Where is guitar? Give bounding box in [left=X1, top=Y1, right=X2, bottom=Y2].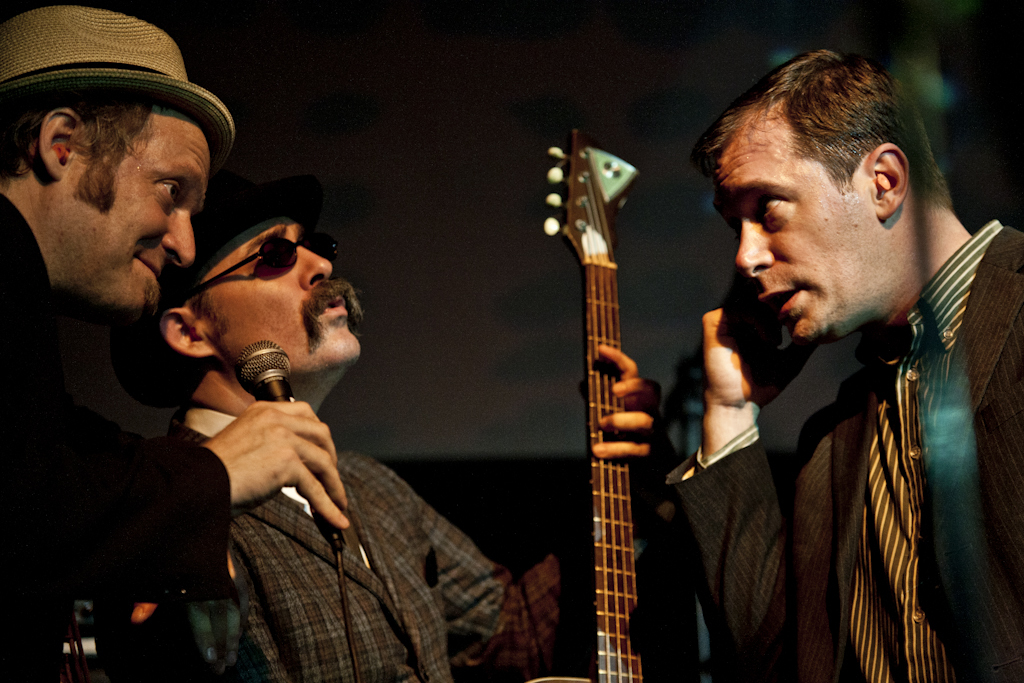
[left=518, top=121, right=641, bottom=682].
